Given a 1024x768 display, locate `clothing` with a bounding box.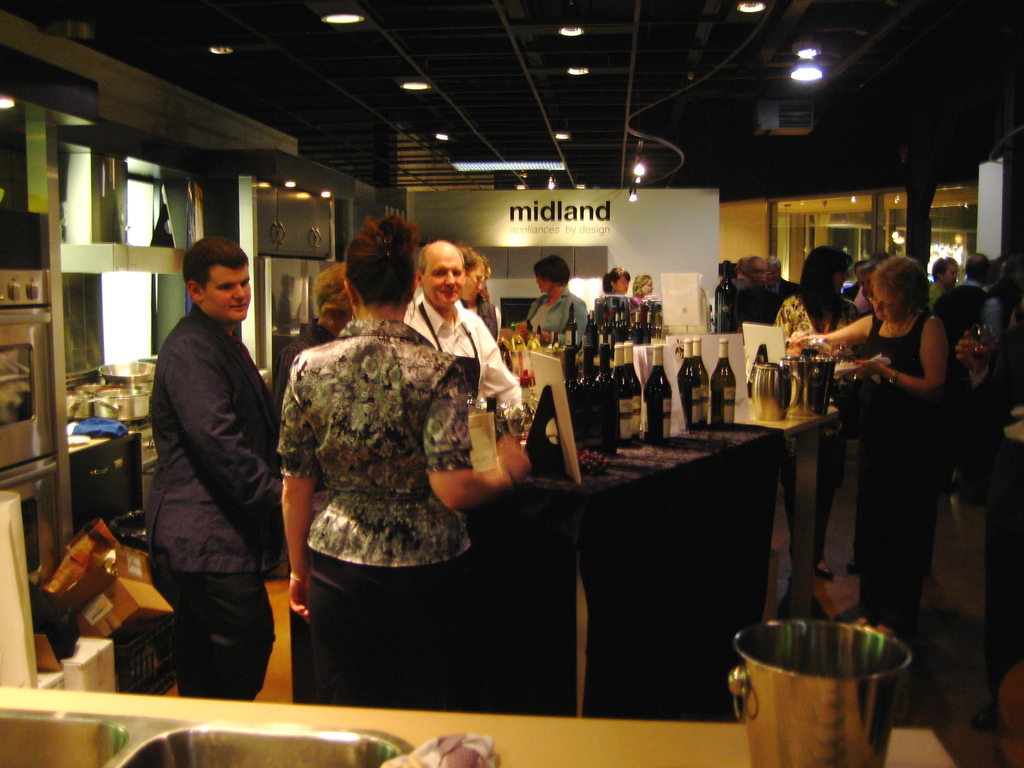
Located: <region>253, 323, 337, 509</region>.
